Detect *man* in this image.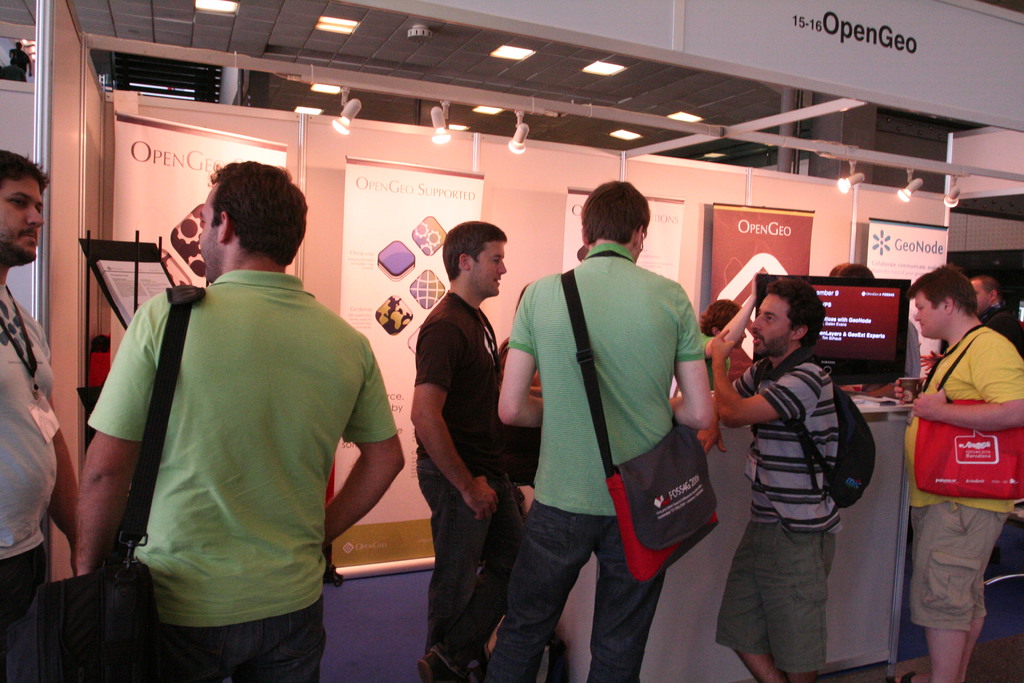
Detection: box(890, 263, 1023, 682).
